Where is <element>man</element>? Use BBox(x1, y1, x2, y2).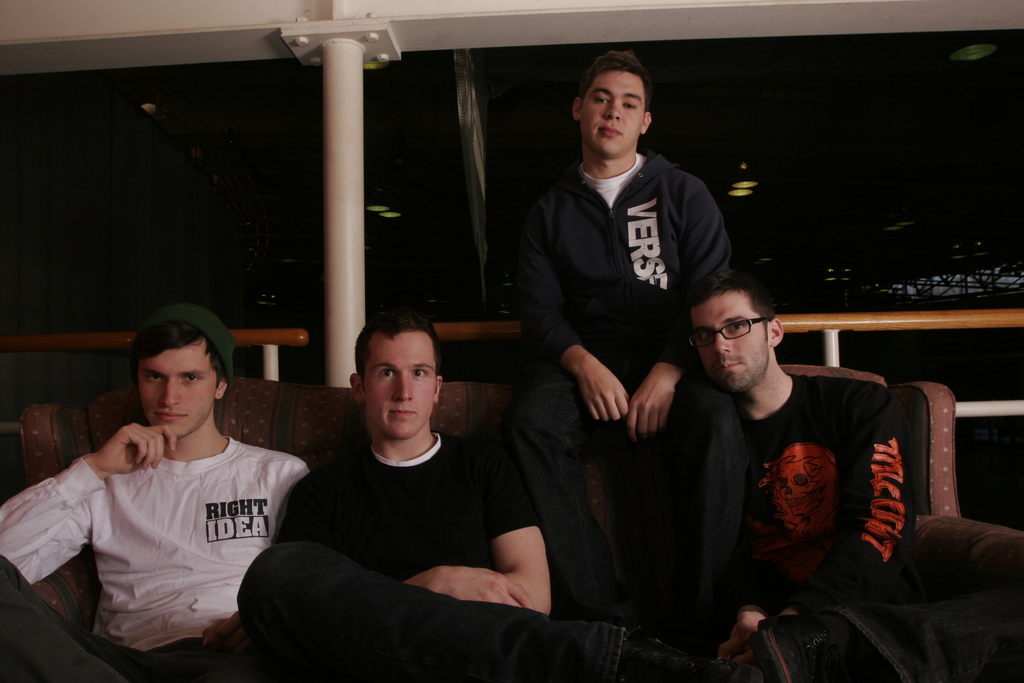
BBox(0, 297, 314, 682).
